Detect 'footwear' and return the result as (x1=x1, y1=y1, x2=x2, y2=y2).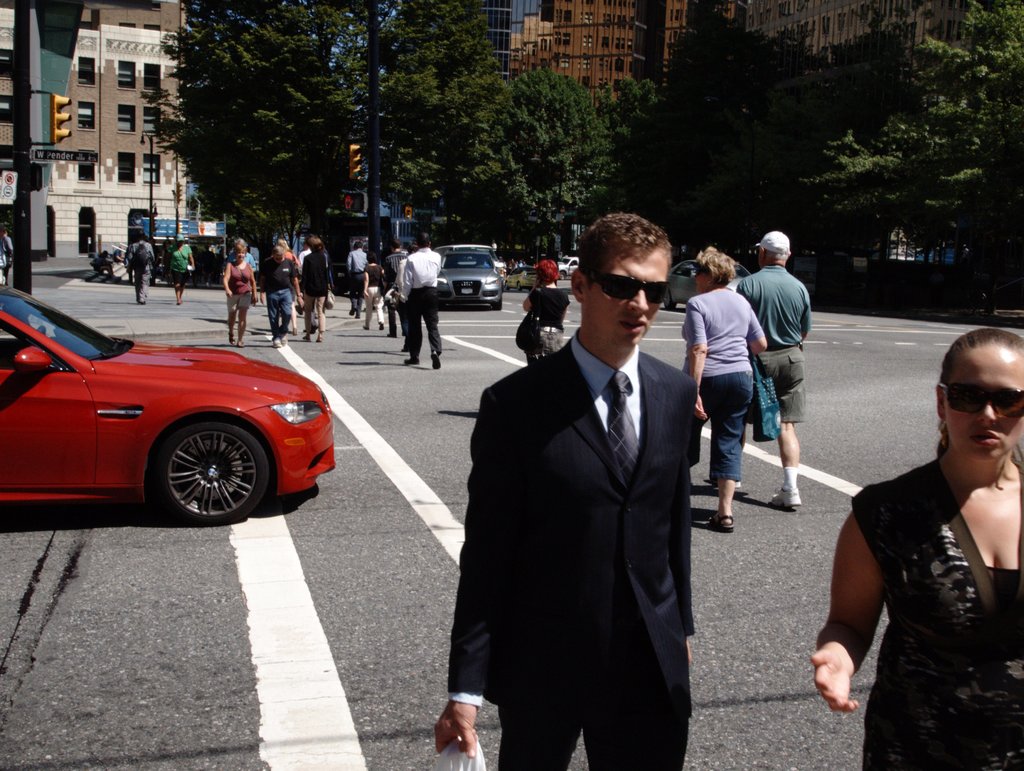
(x1=224, y1=318, x2=237, y2=346).
